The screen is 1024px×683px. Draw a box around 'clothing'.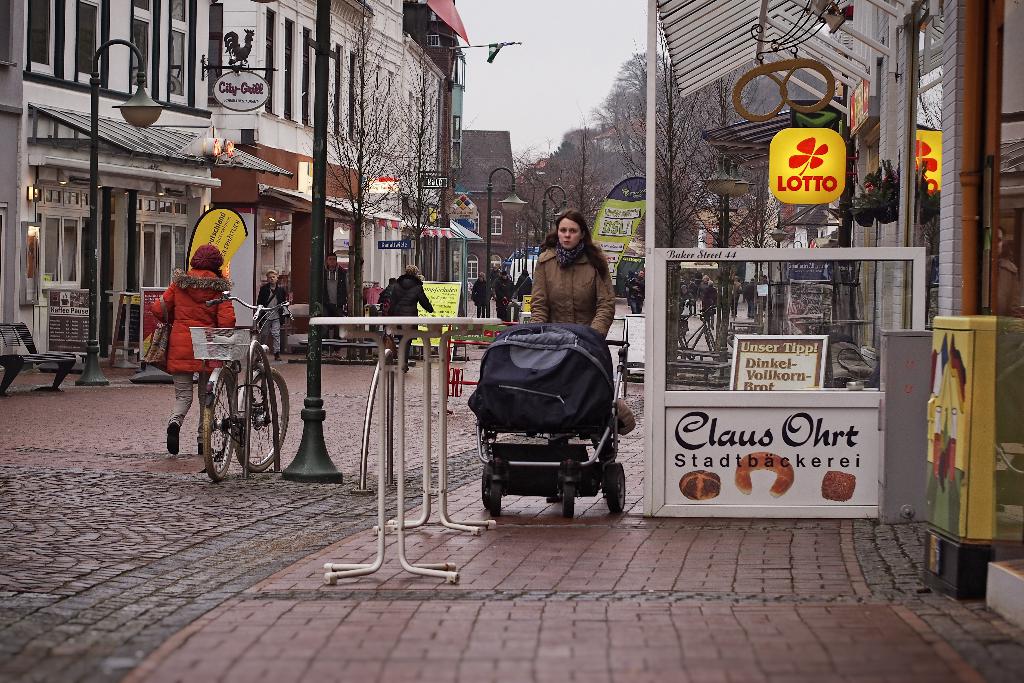
bbox(492, 277, 513, 319).
